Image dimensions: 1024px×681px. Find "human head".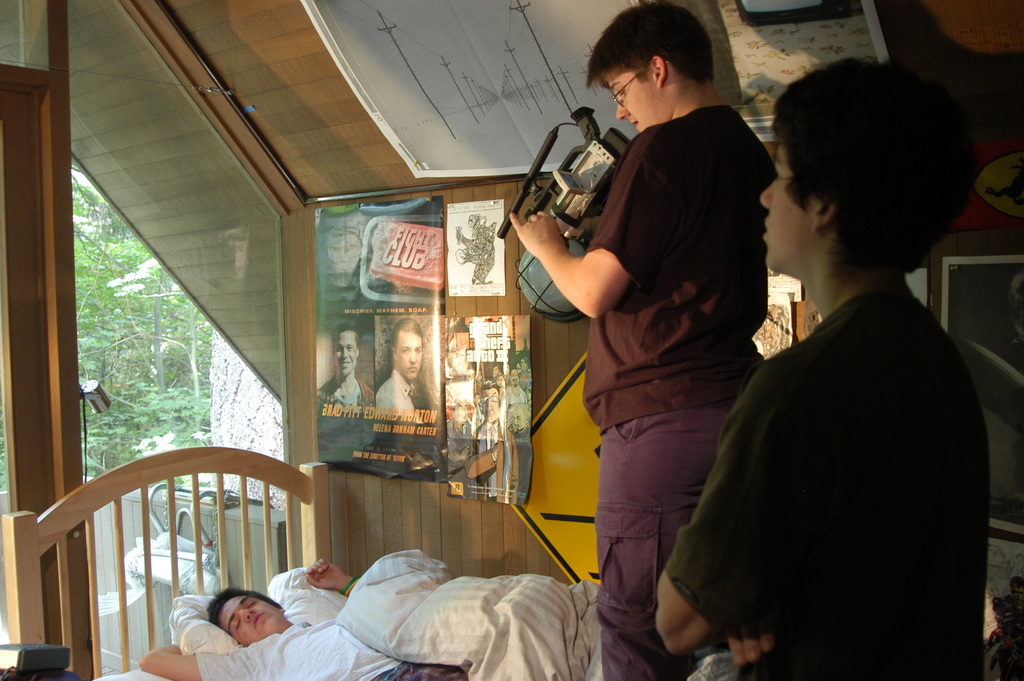
Rect(522, 357, 529, 369).
